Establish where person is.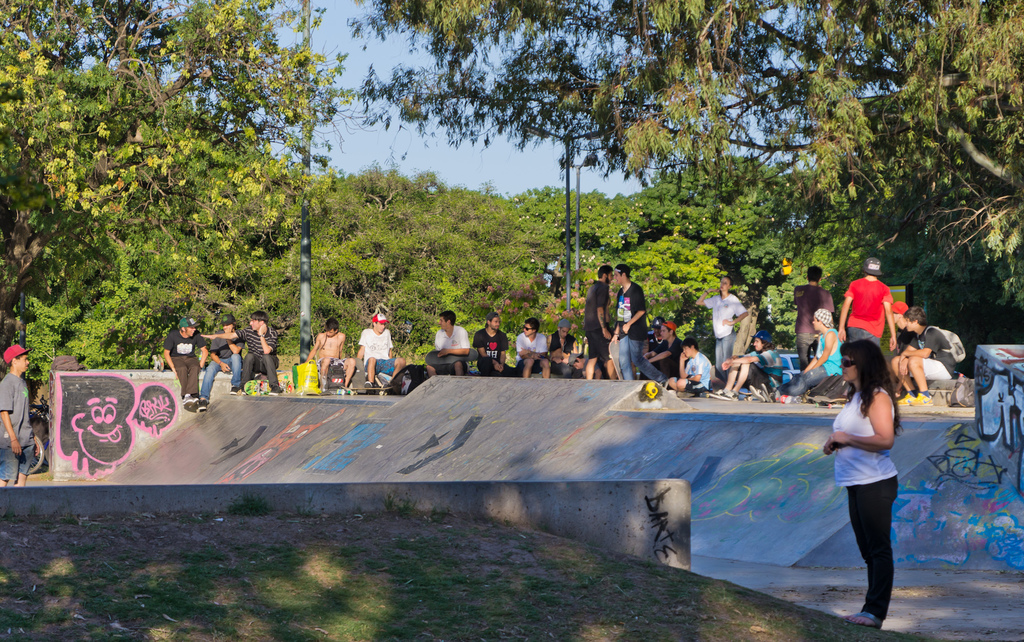
Established at 426,316,468,375.
